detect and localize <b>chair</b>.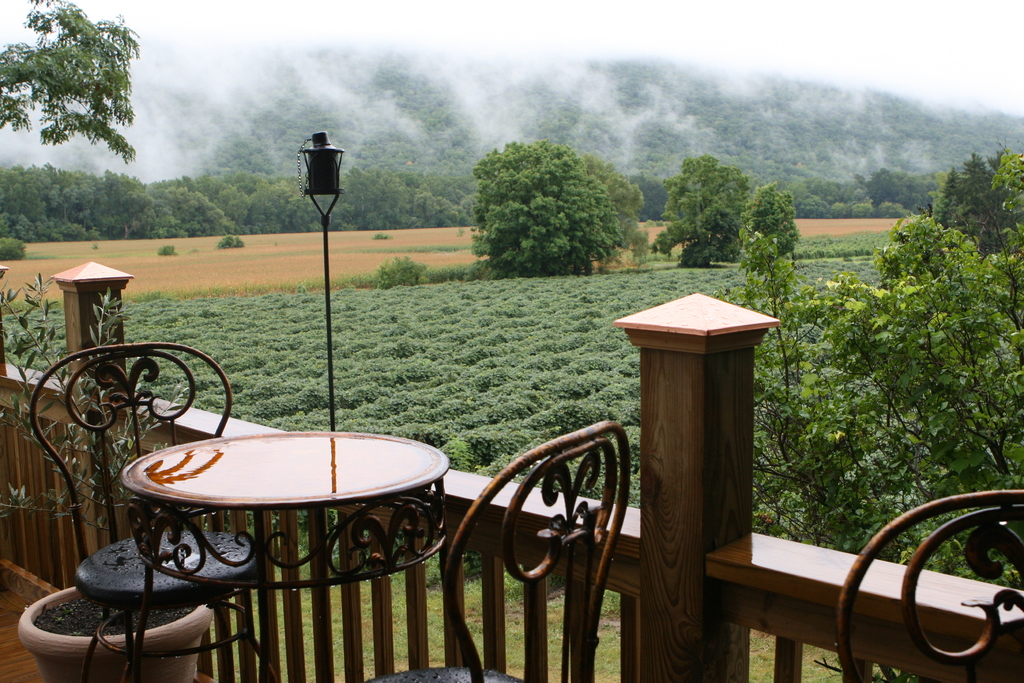
Localized at x1=29 y1=341 x2=269 y2=682.
